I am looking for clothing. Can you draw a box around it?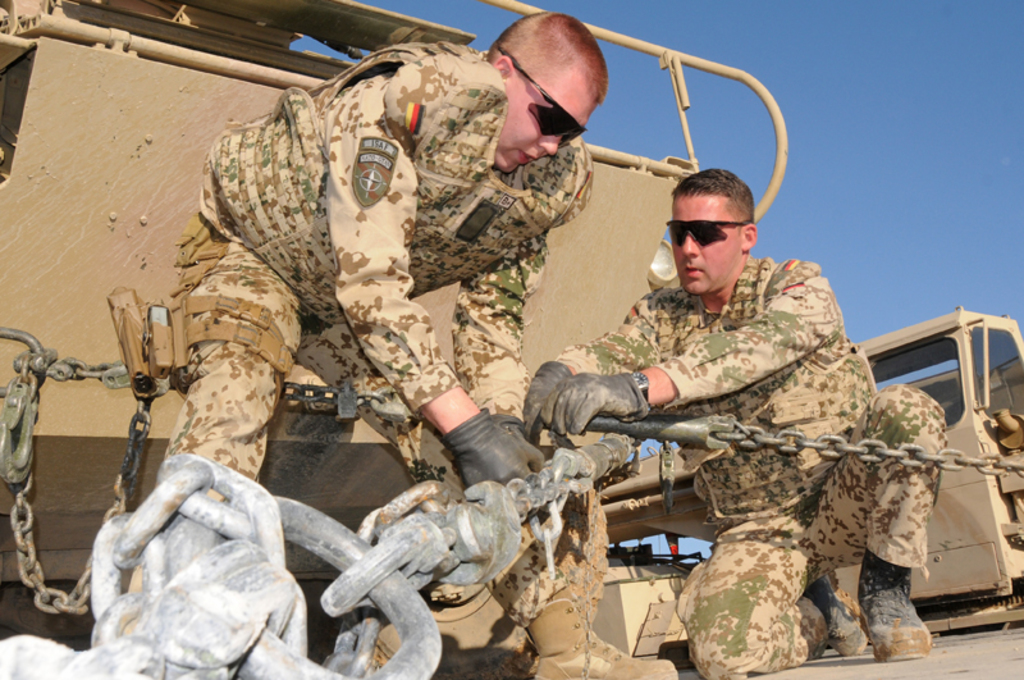
Sure, the bounding box is {"left": 564, "top": 209, "right": 931, "bottom": 620}.
